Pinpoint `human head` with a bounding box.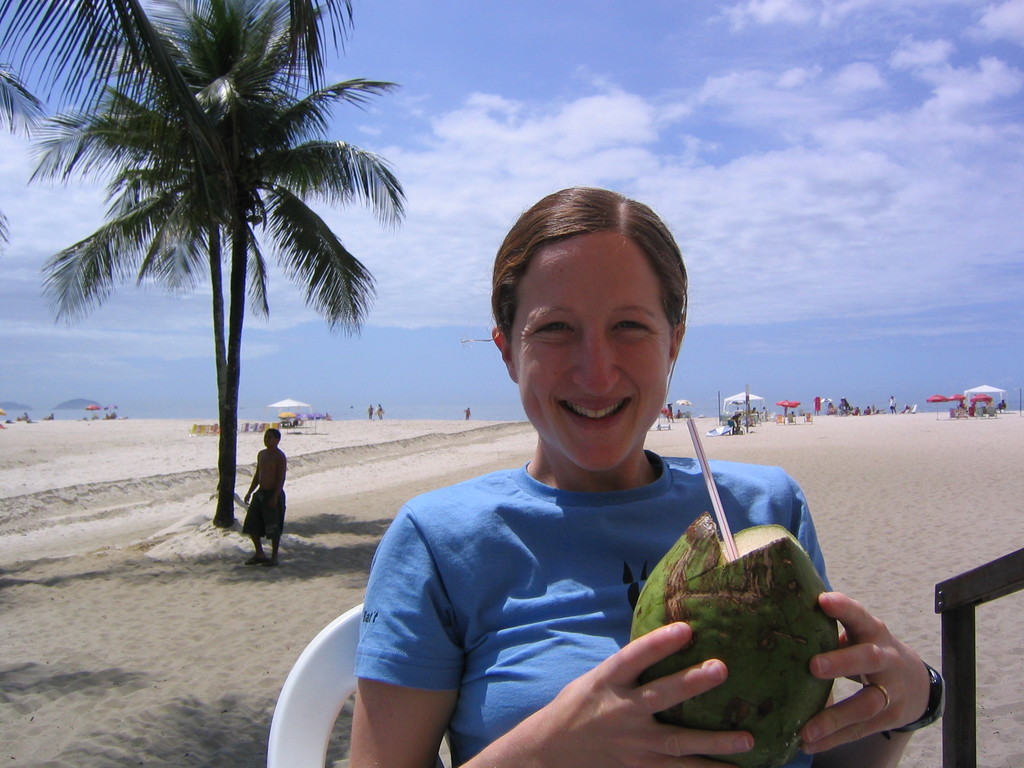
bbox=(264, 431, 283, 450).
